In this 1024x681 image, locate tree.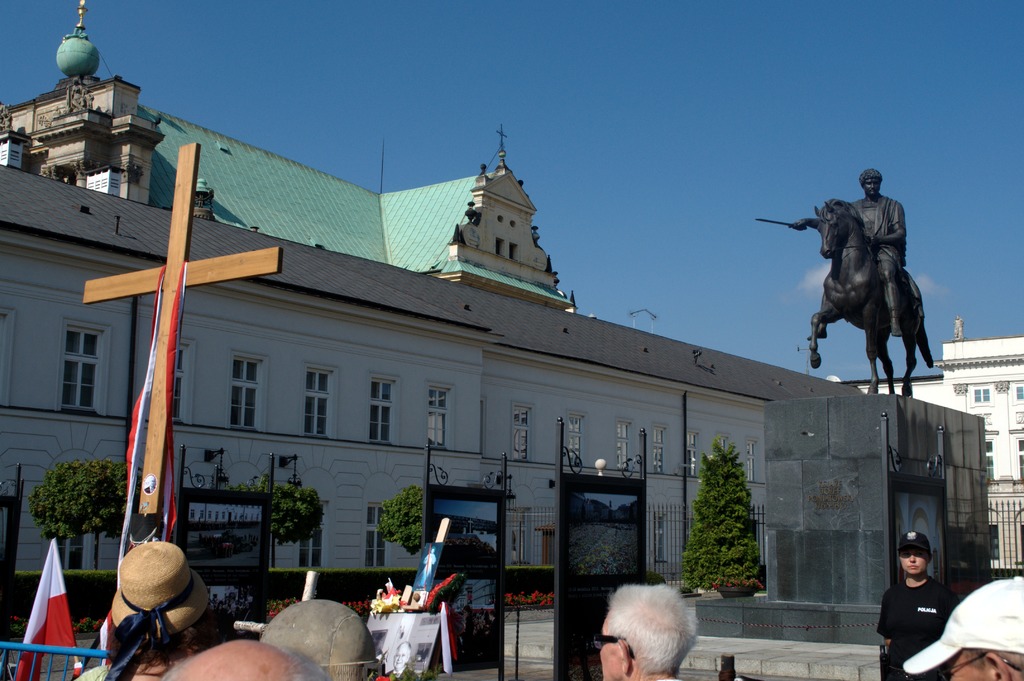
Bounding box: box=[689, 439, 779, 598].
